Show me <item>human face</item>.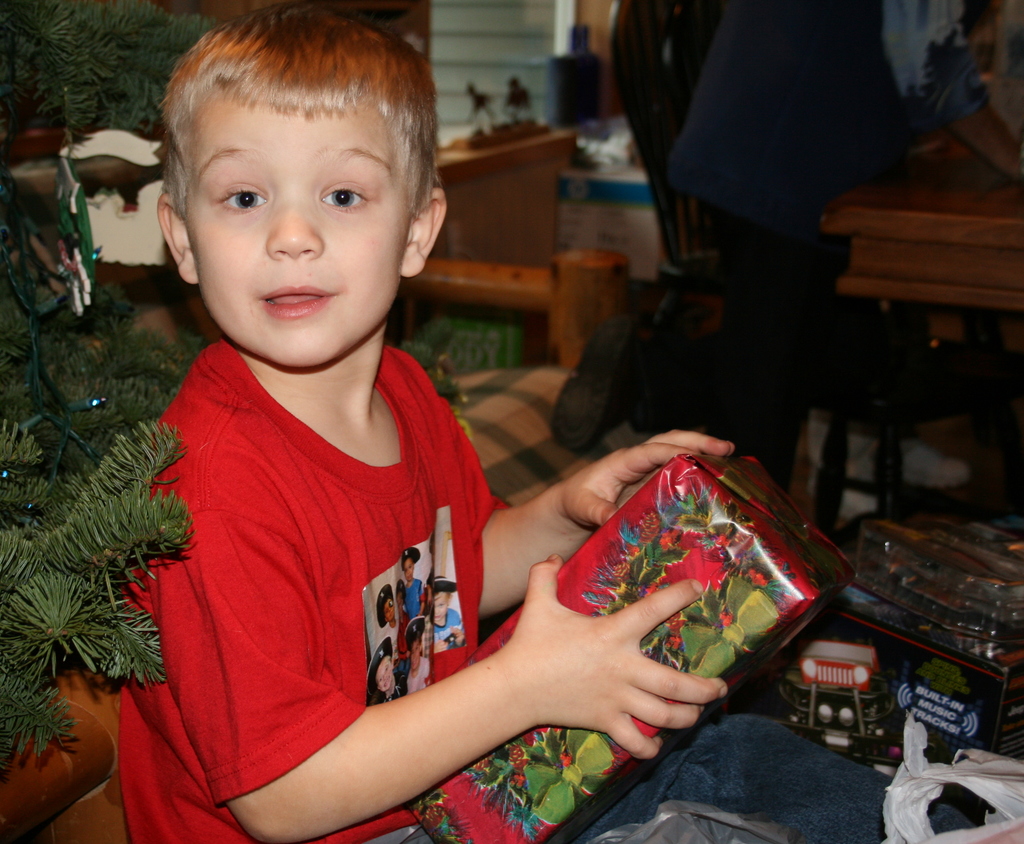
<item>human face</item> is here: bbox=(191, 108, 404, 369).
